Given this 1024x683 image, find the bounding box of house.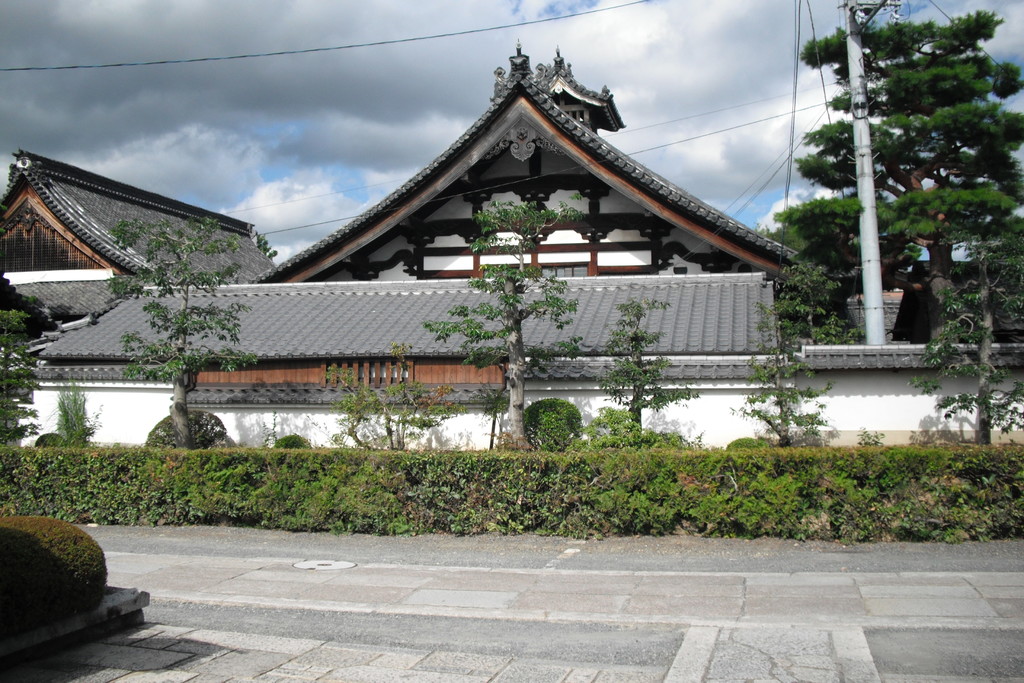
l=191, t=45, r=842, b=434.
